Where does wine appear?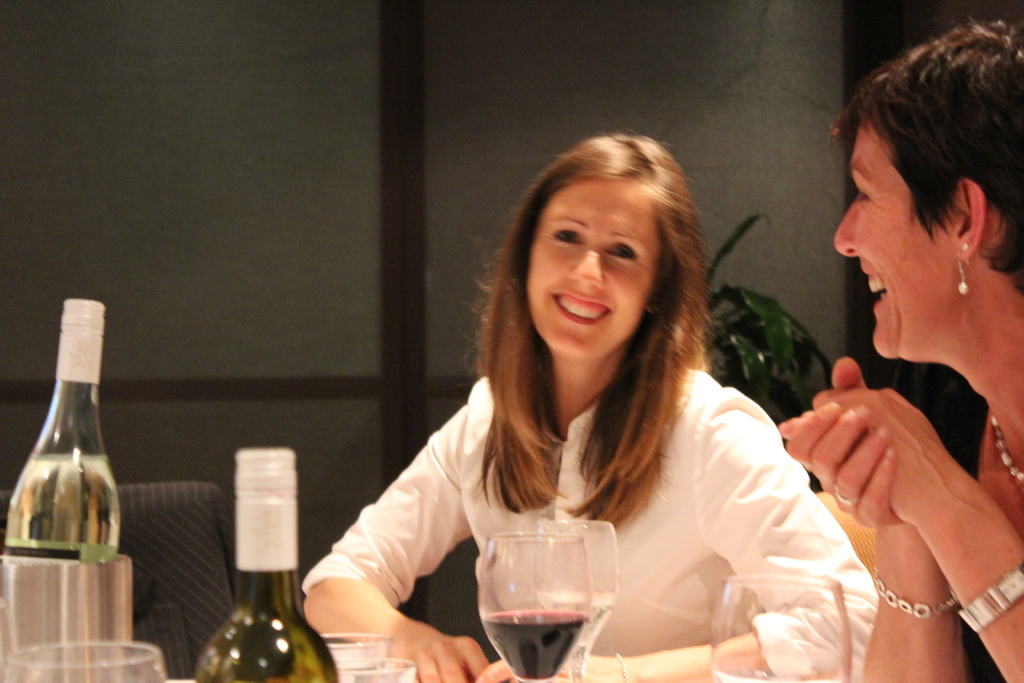
Appears at select_region(5, 295, 115, 562).
